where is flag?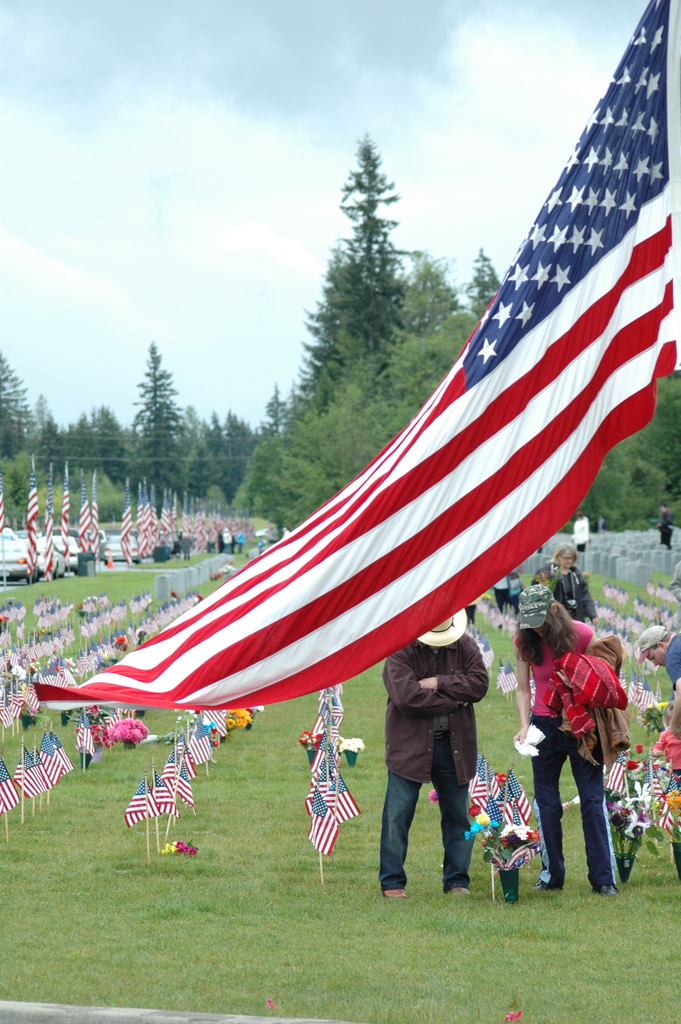
pyautogui.locateOnScreen(19, 682, 38, 722).
